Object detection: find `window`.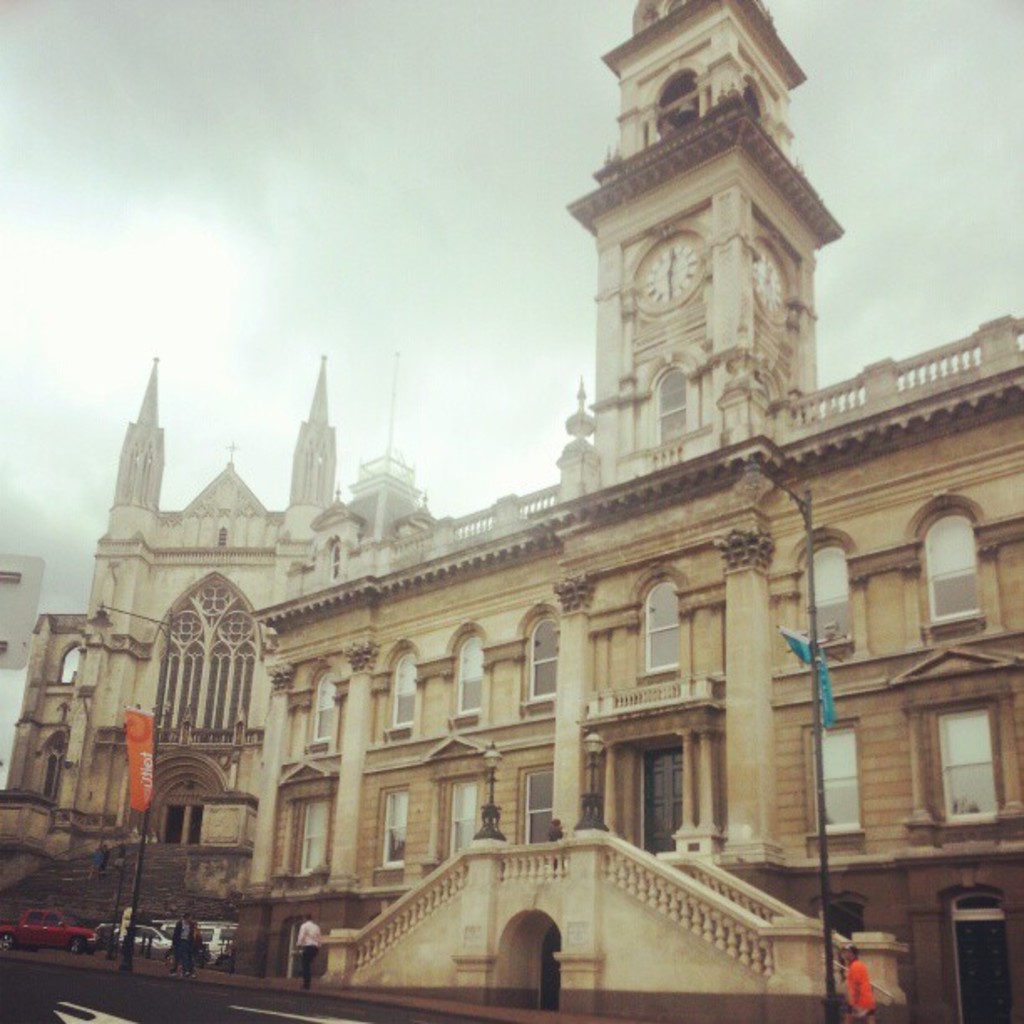
{"x1": 443, "y1": 776, "x2": 484, "y2": 863}.
